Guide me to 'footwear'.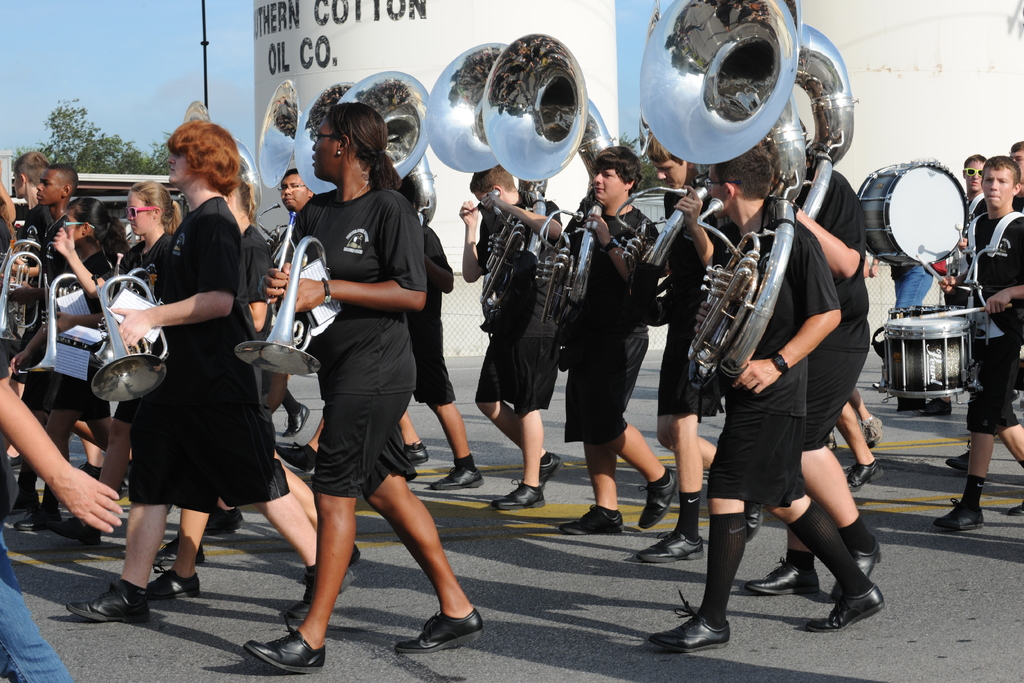
Guidance: Rect(799, 573, 893, 635).
